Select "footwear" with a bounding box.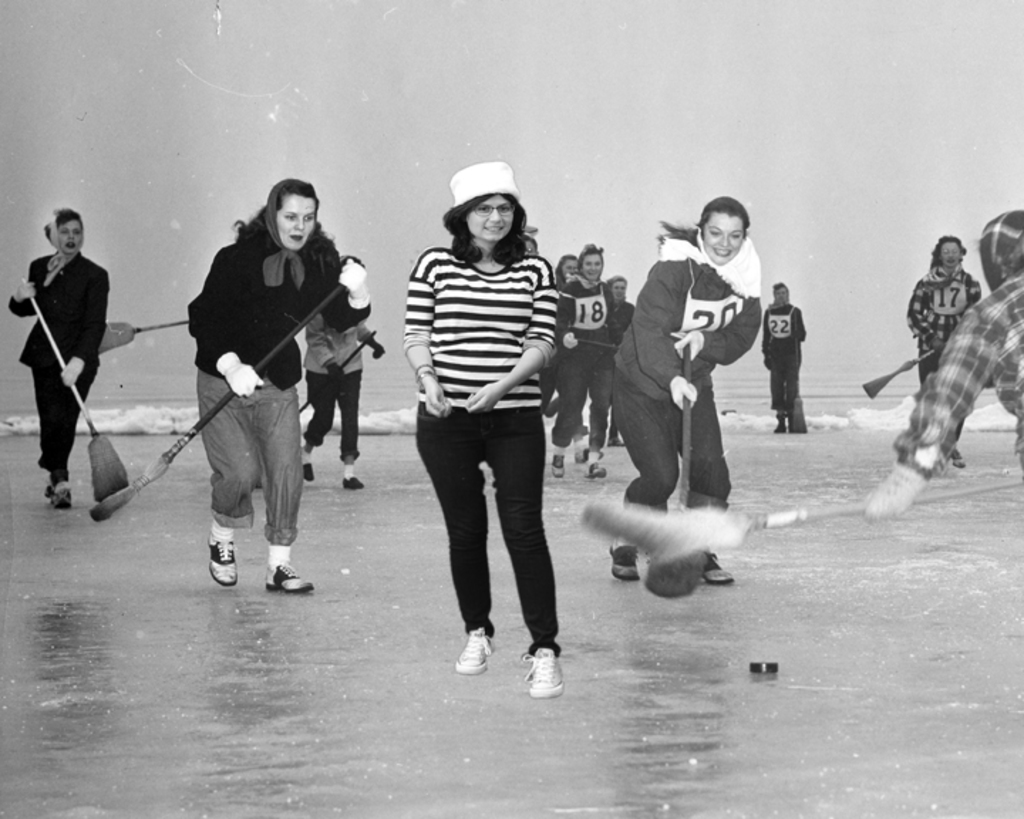
pyautogui.locateOnScreen(522, 650, 559, 698).
